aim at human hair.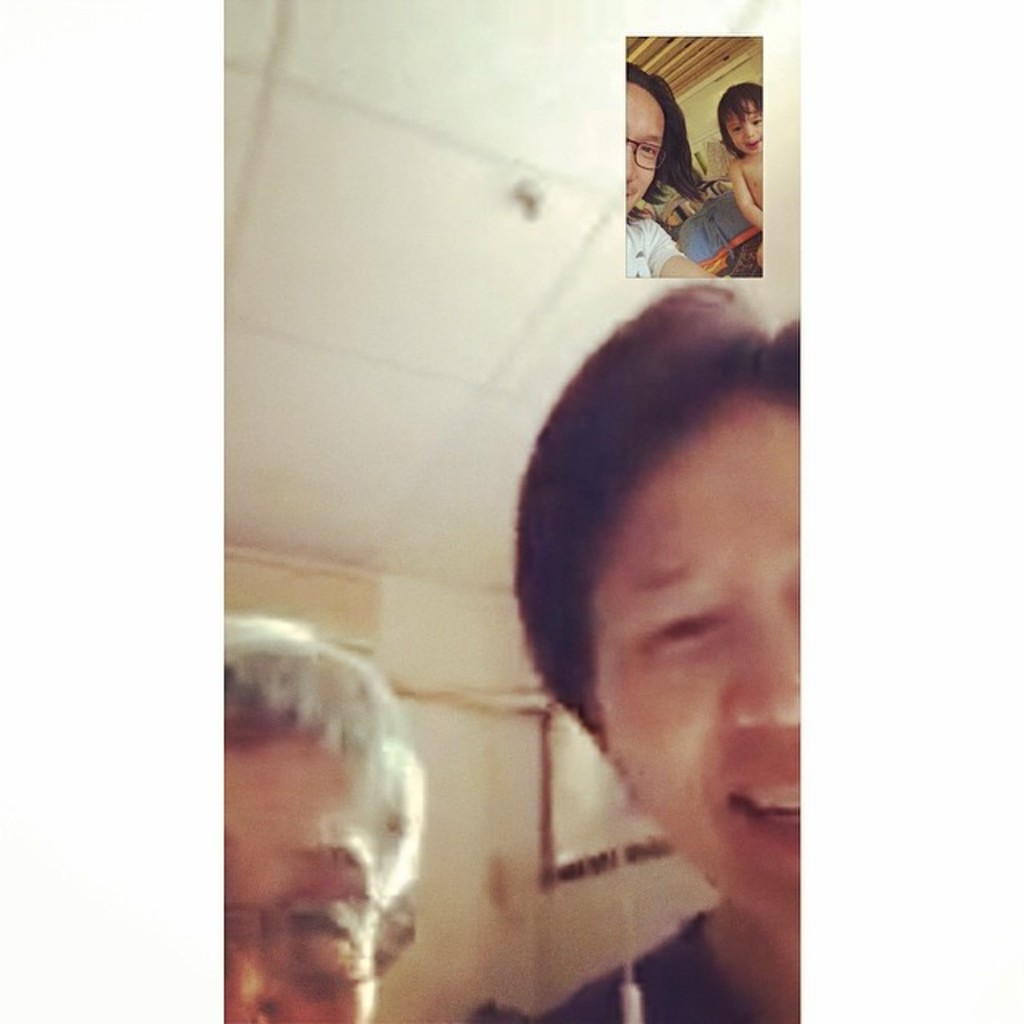
Aimed at BBox(718, 82, 762, 162).
